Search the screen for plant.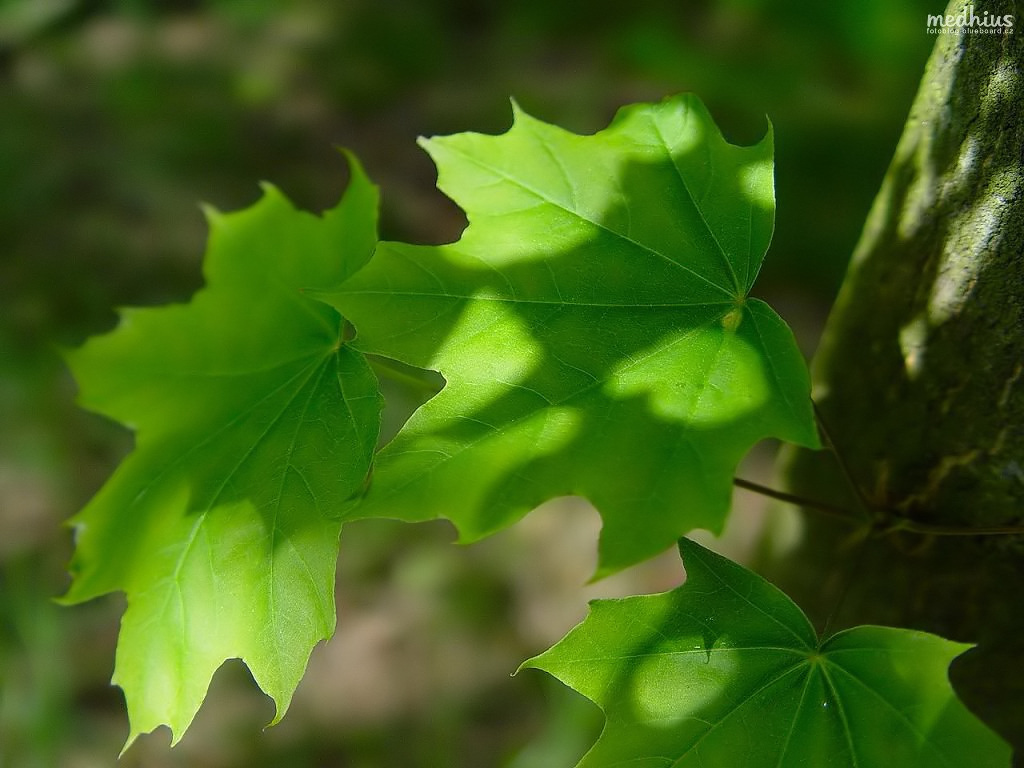
Found at (x1=47, y1=87, x2=1018, y2=766).
